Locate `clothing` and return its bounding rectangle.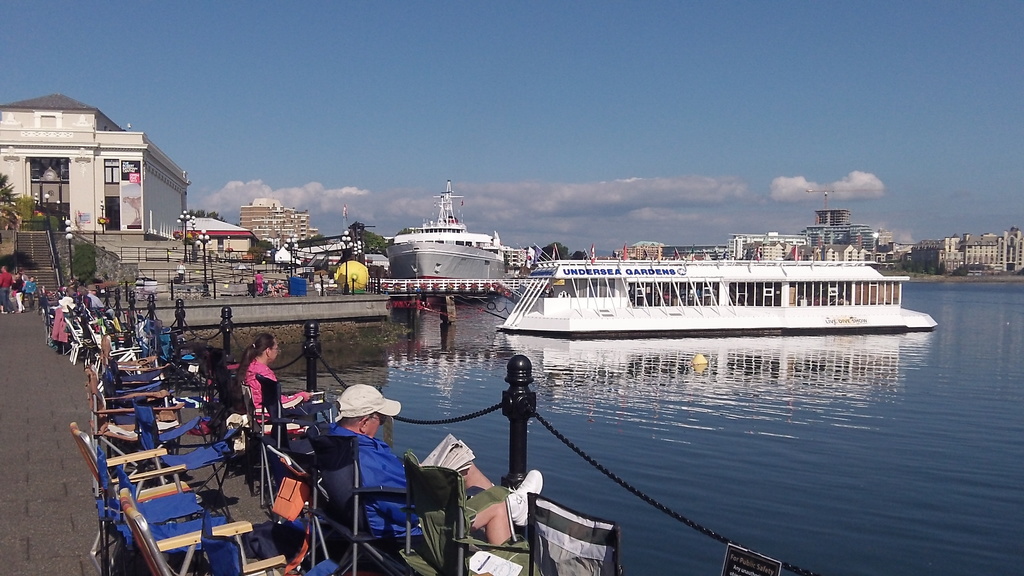
box(174, 264, 185, 282).
